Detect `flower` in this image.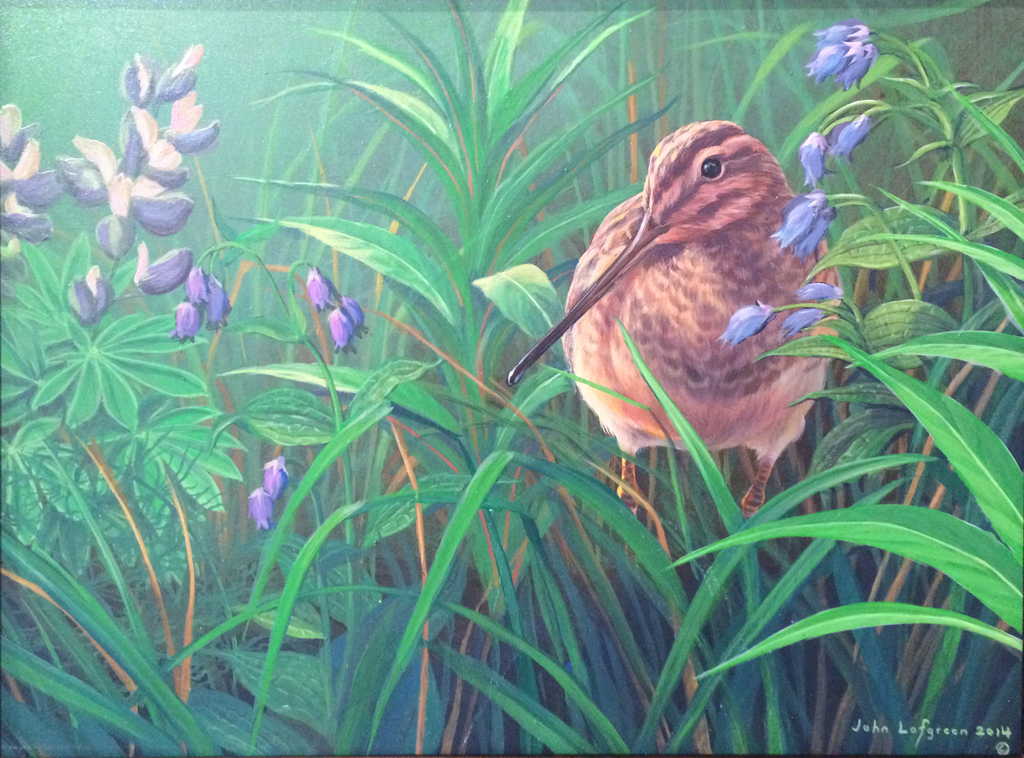
Detection: {"x1": 782, "y1": 306, "x2": 844, "y2": 337}.
